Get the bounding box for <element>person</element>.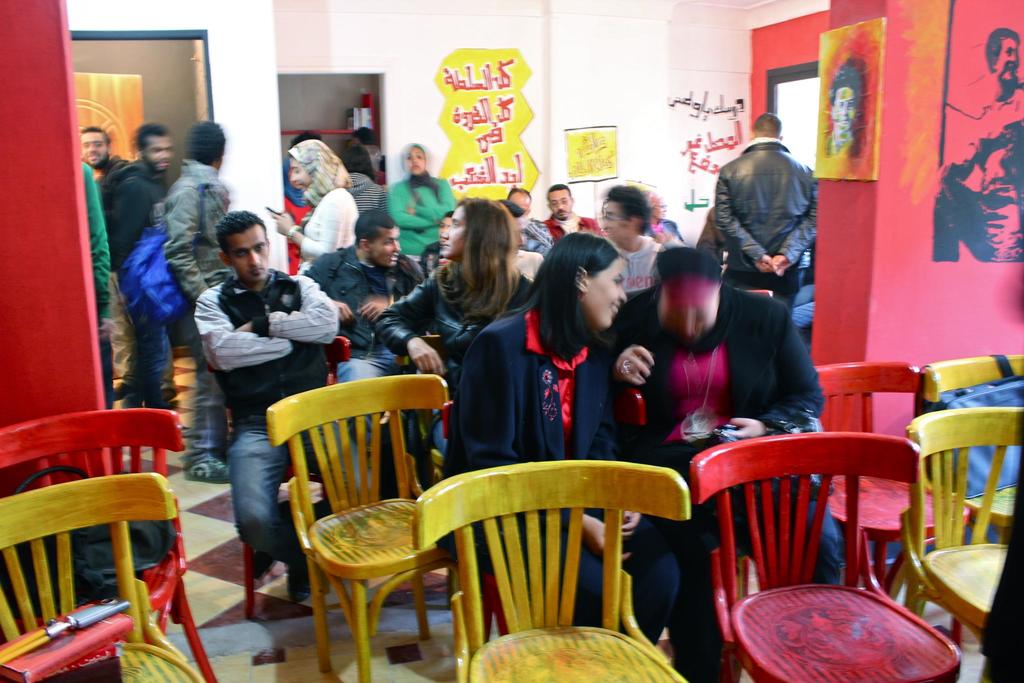
{"left": 598, "top": 197, "right": 663, "bottom": 294}.
